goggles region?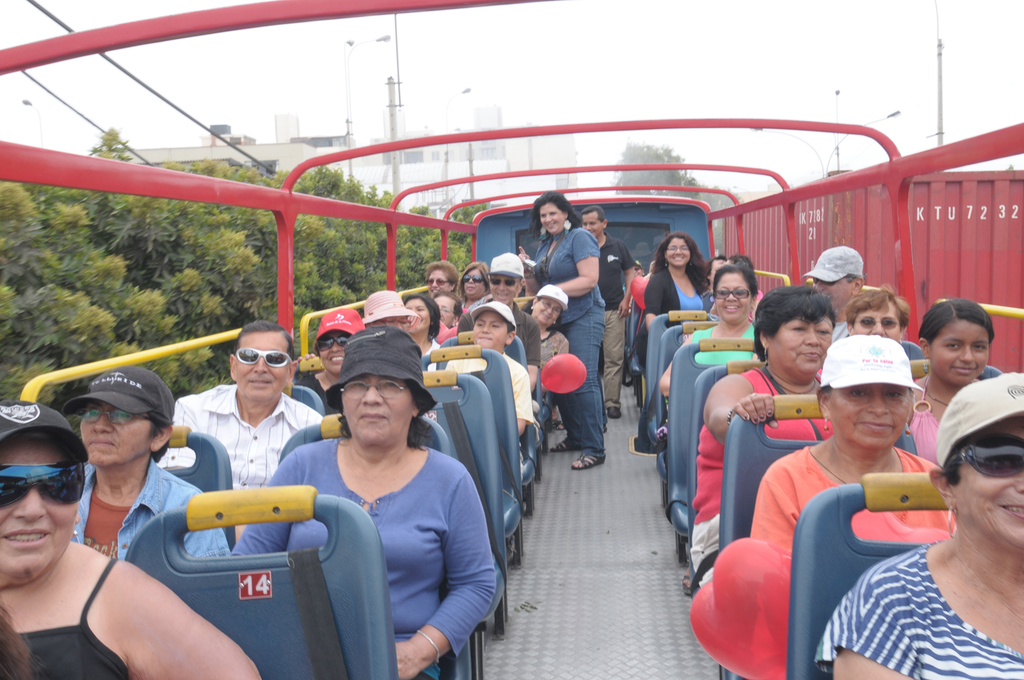
[x1=315, y1=326, x2=348, y2=354]
